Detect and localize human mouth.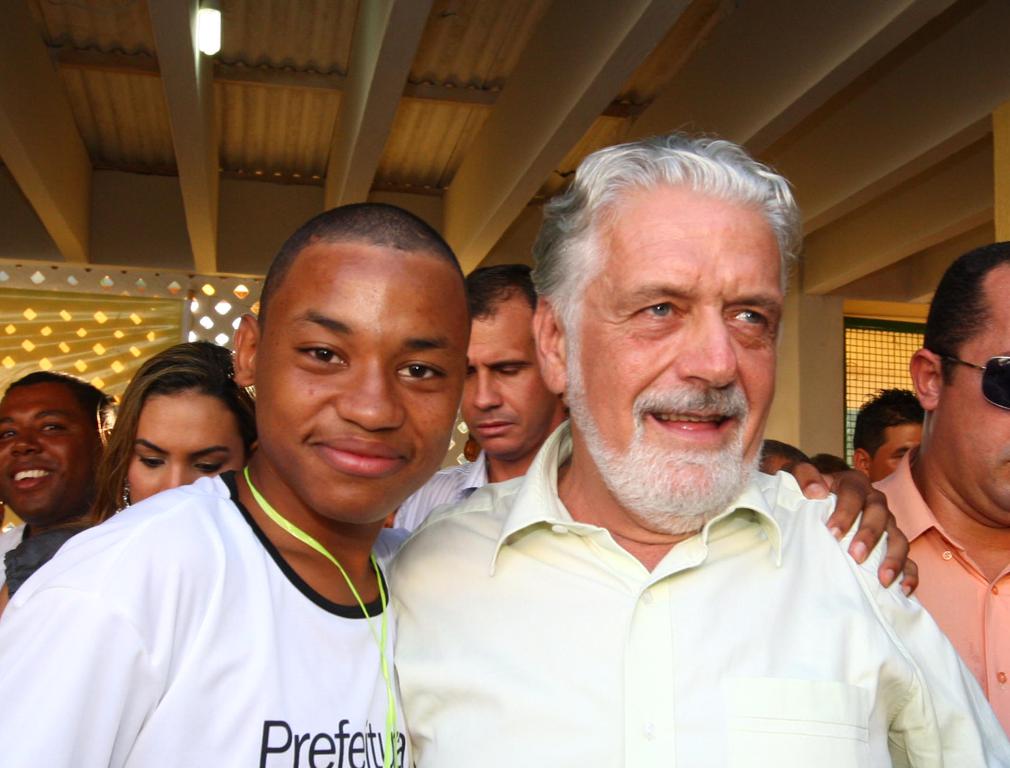
Localized at pyautogui.locateOnScreen(313, 436, 408, 473).
